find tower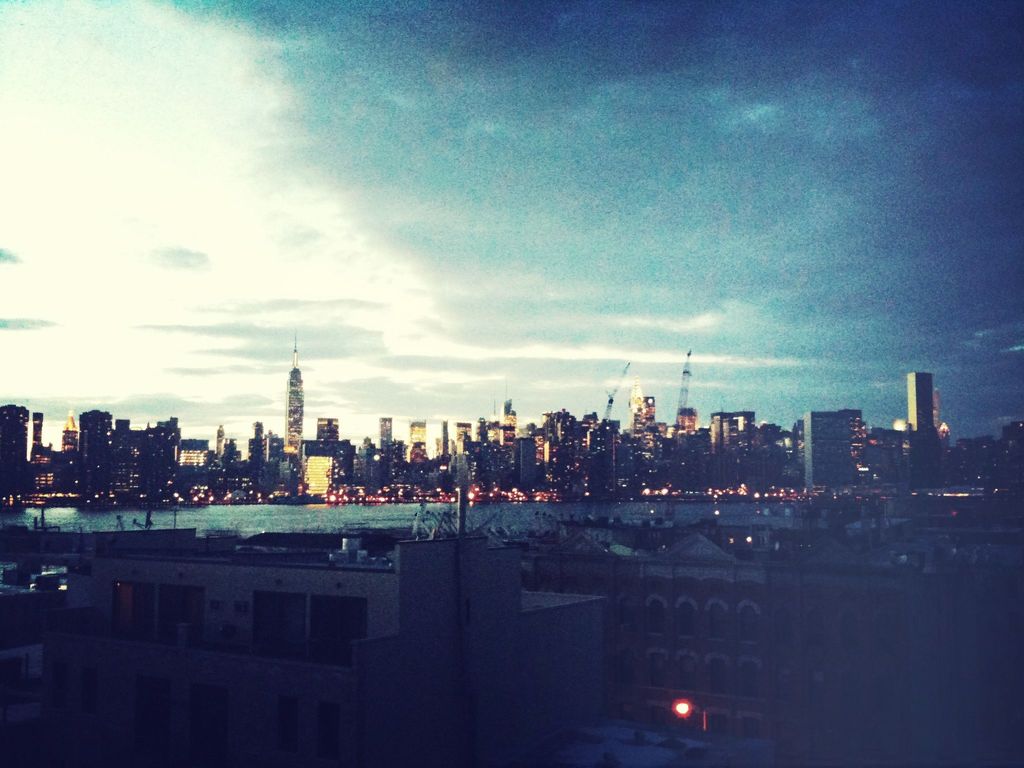
l=298, t=449, r=335, b=502
